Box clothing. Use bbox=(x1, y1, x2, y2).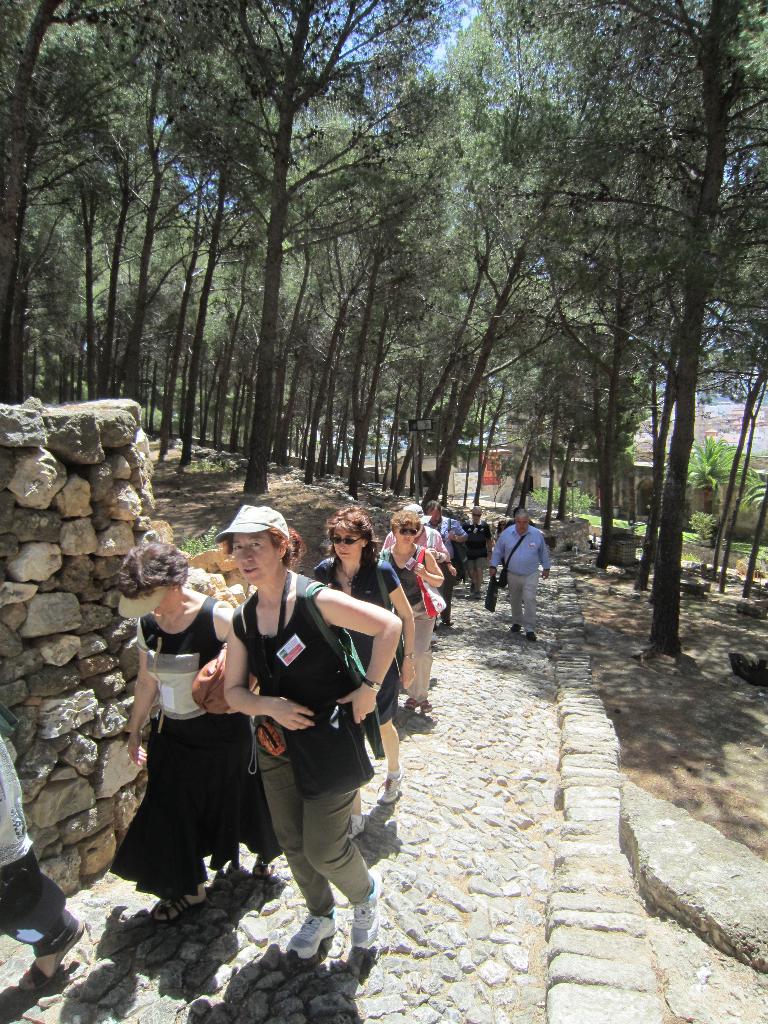
bbox=(487, 525, 545, 636).
